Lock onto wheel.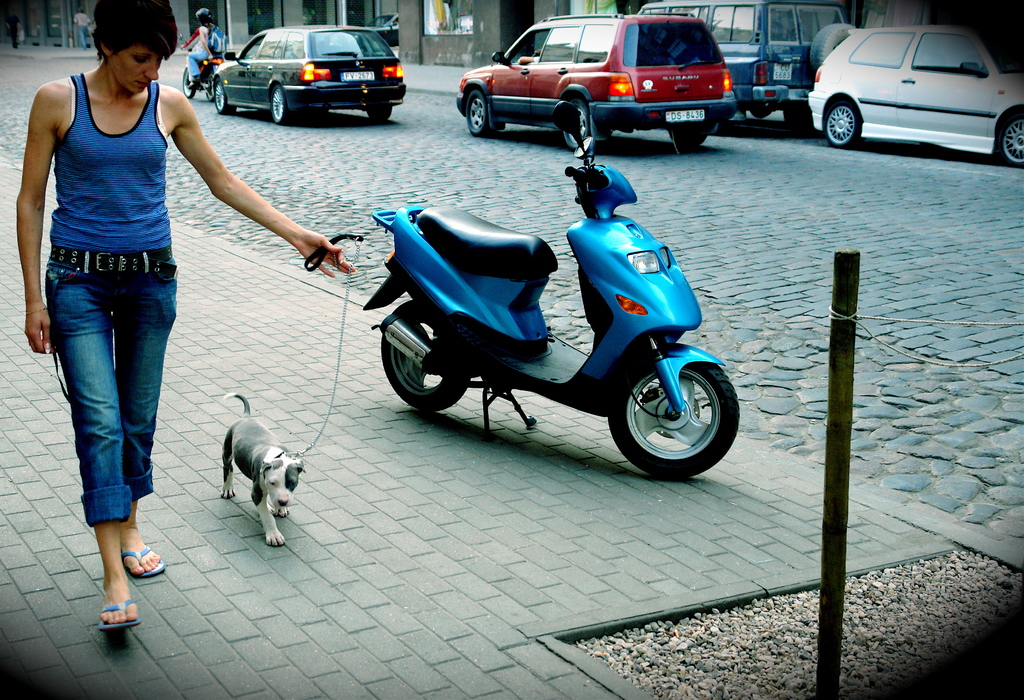
Locked: 998:108:1023:168.
